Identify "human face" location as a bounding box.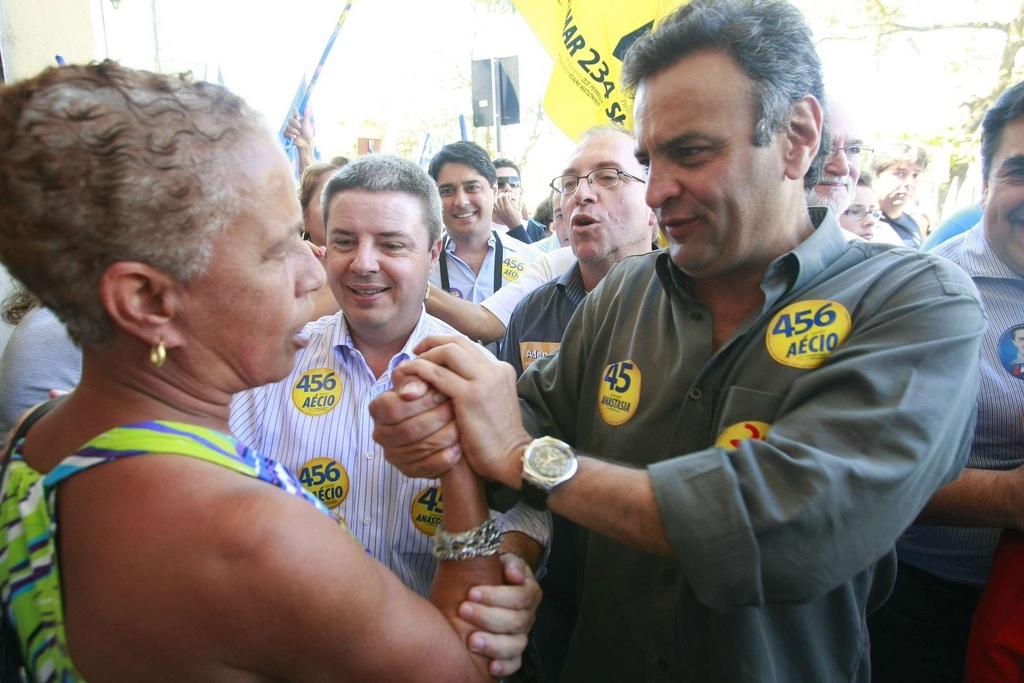
BBox(178, 127, 322, 376).
